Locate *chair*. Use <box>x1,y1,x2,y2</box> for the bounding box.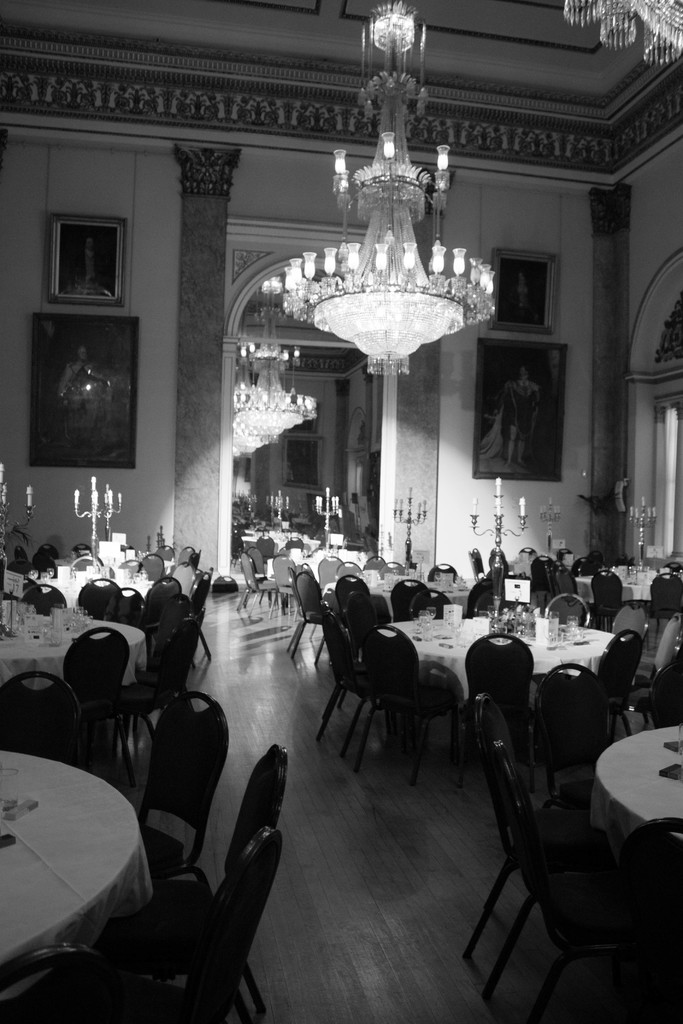
<box>336,572,371,610</box>.
